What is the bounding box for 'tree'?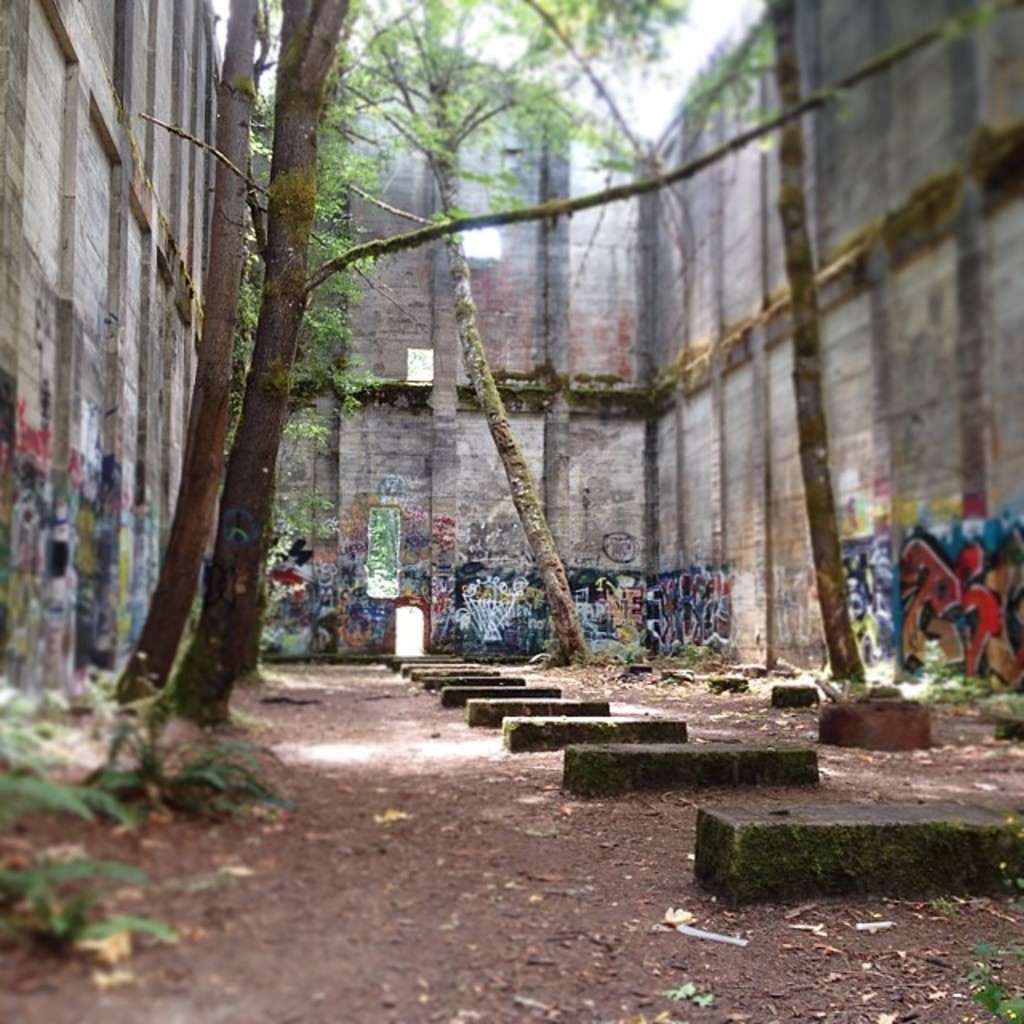
box(750, 0, 894, 710).
